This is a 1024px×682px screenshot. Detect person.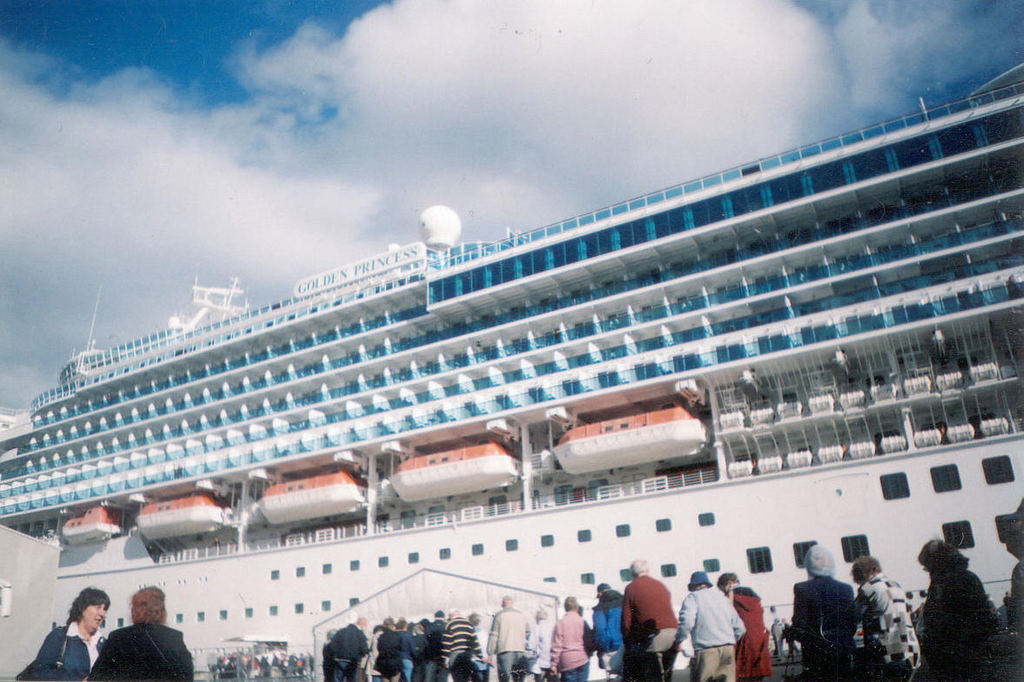
{"left": 681, "top": 571, "right": 755, "bottom": 681}.
